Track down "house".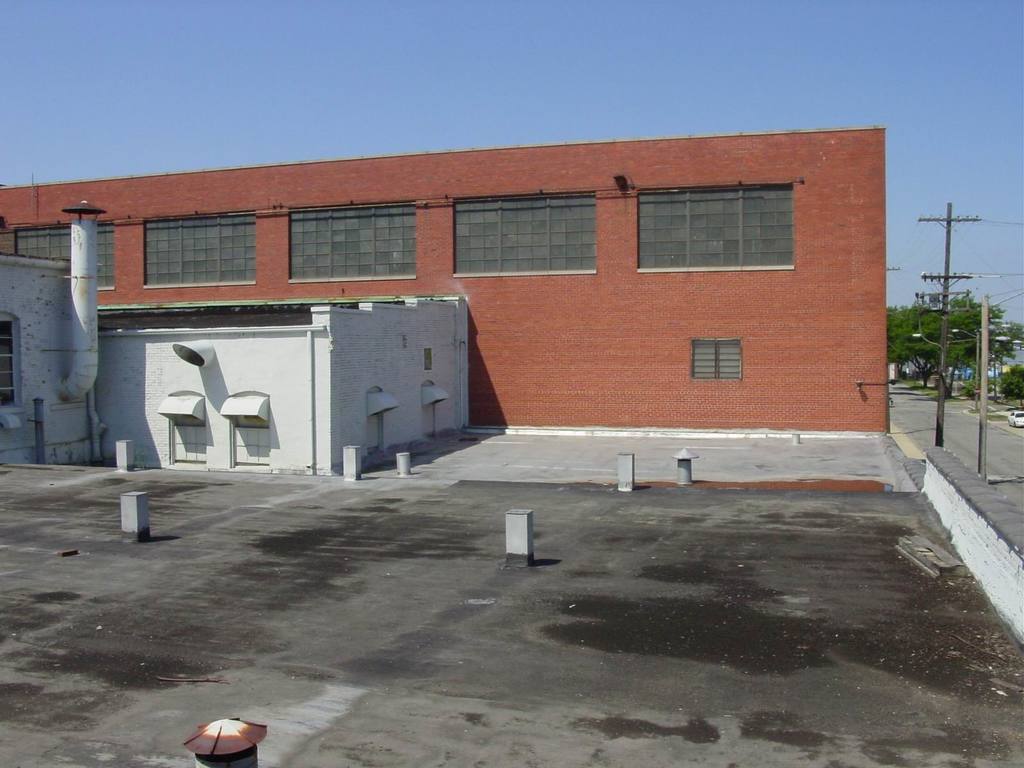
Tracked to 0/220/81/477.
